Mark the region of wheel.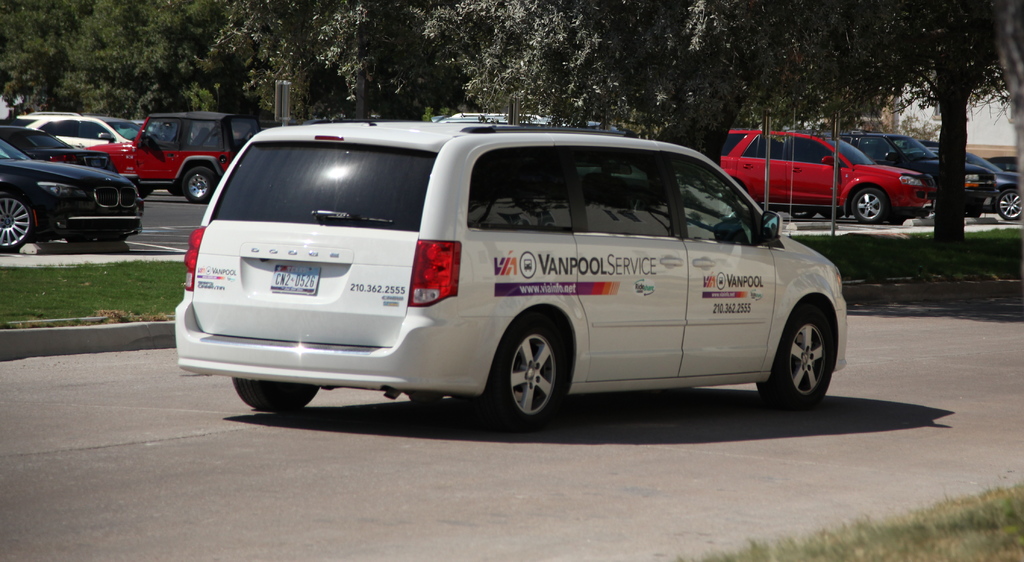
Region: 0,196,35,252.
